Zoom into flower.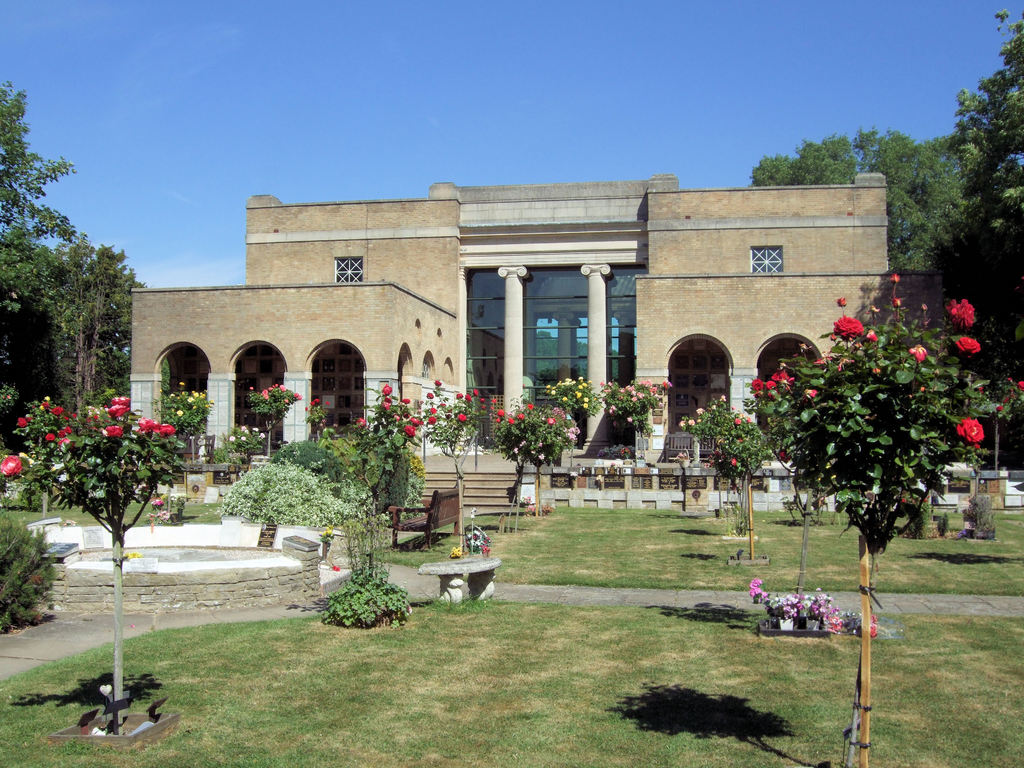
Zoom target: bbox=[958, 417, 988, 443].
